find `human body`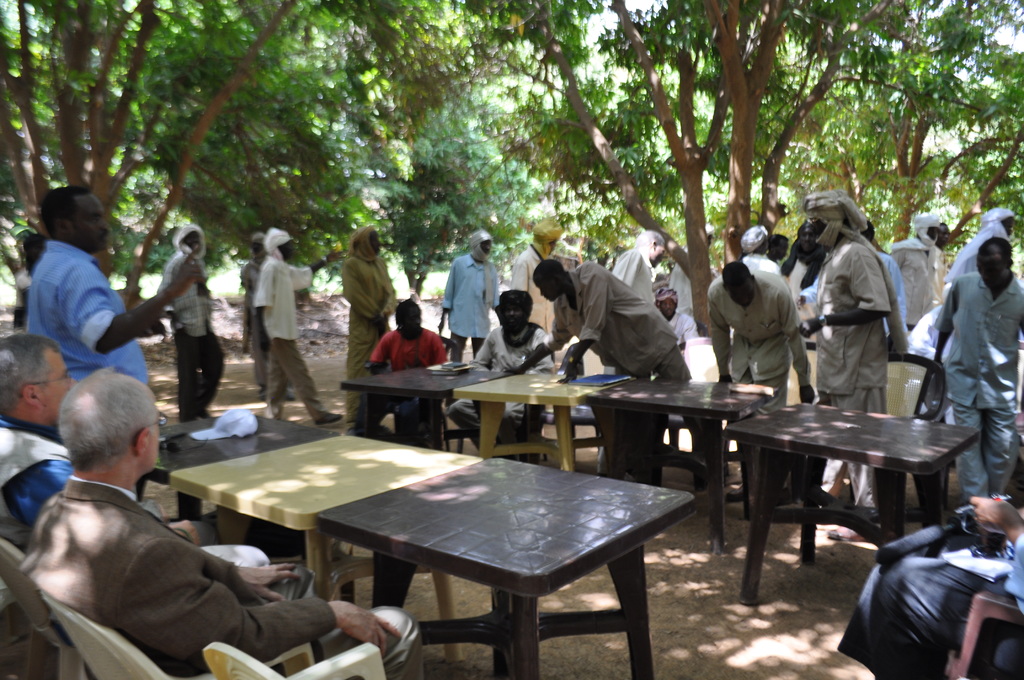
[left=449, top=291, right=554, bottom=462]
